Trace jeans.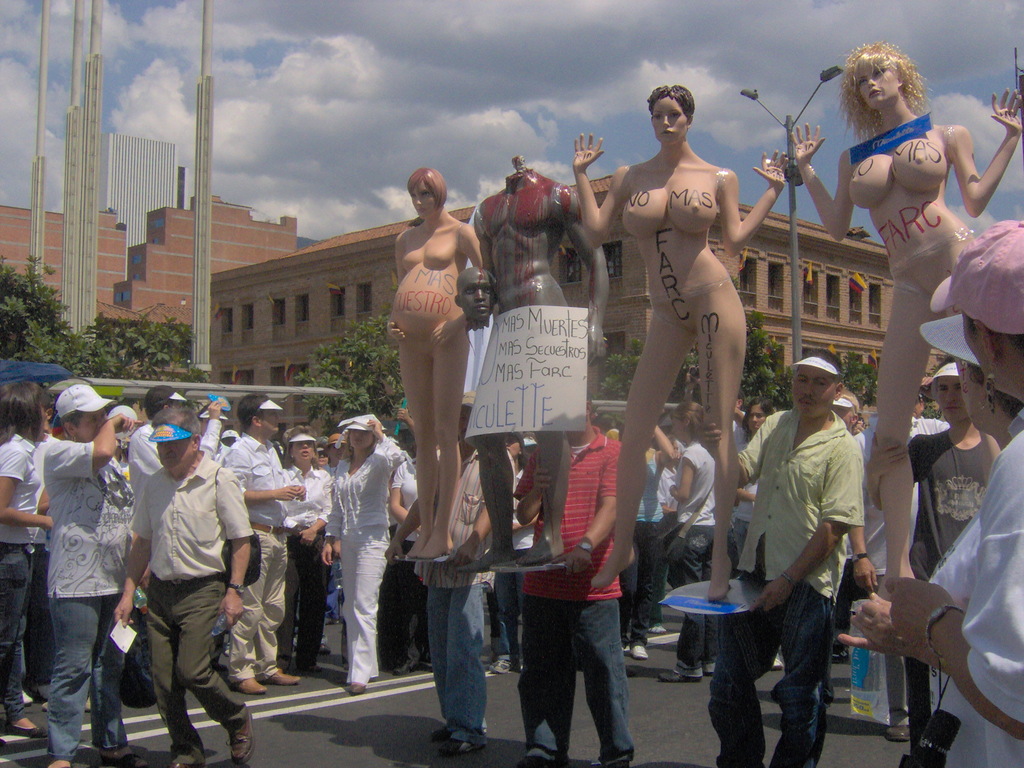
Traced to 674, 529, 739, 674.
